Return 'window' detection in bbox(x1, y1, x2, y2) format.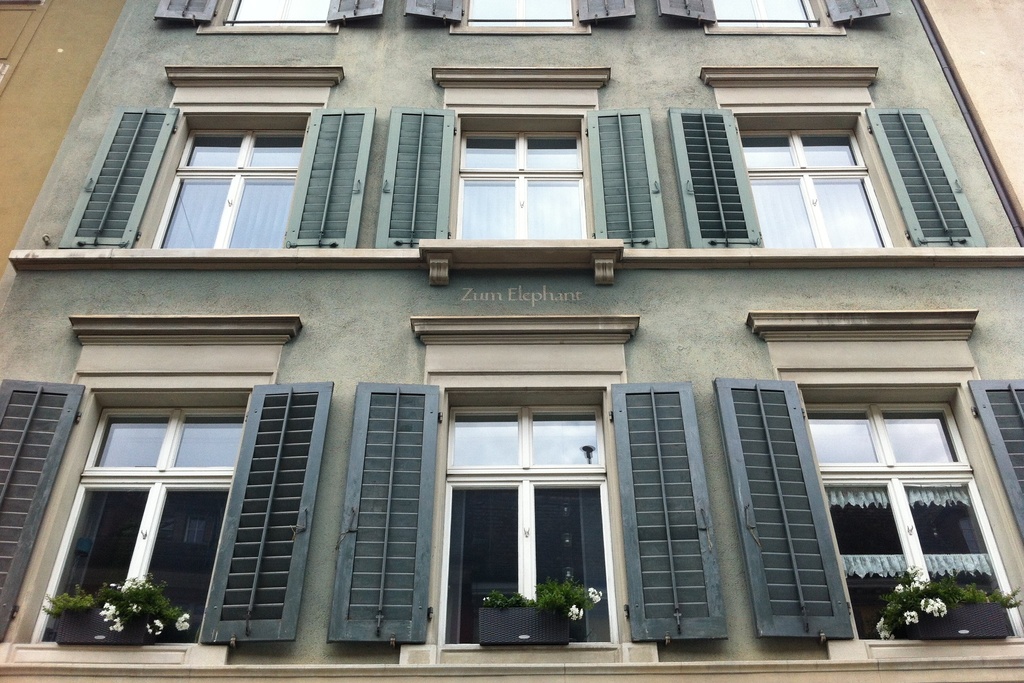
bbox(157, 131, 299, 252).
